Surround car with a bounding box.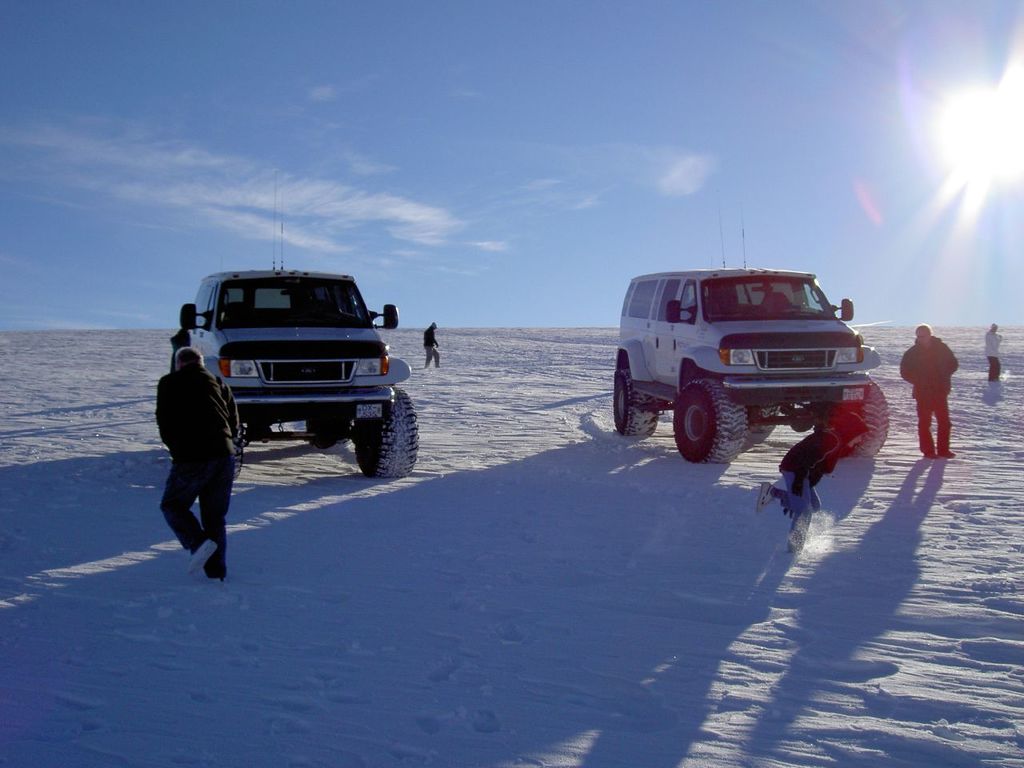
602, 252, 890, 488.
